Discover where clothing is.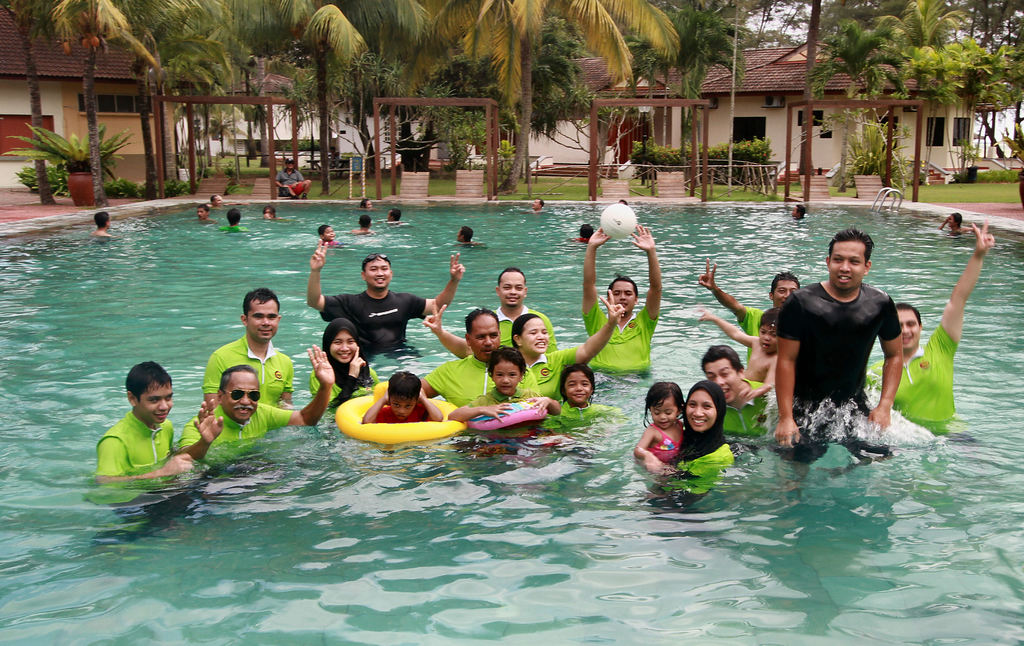
Discovered at <box>719,370,771,436</box>.
